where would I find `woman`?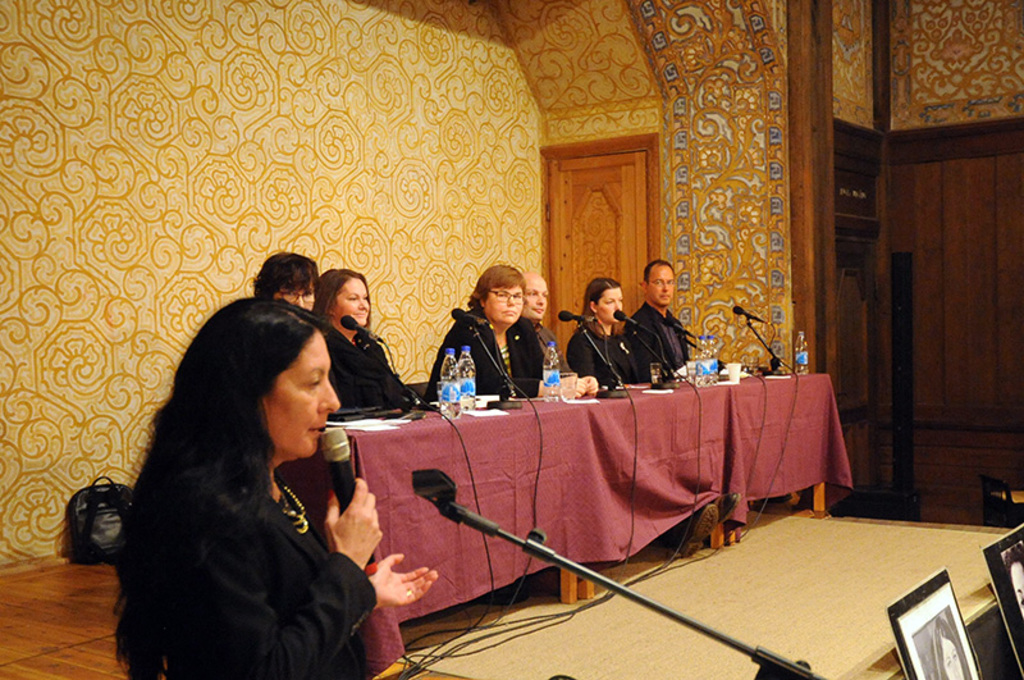
At (left=424, top=263, right=599, bottom=401).
